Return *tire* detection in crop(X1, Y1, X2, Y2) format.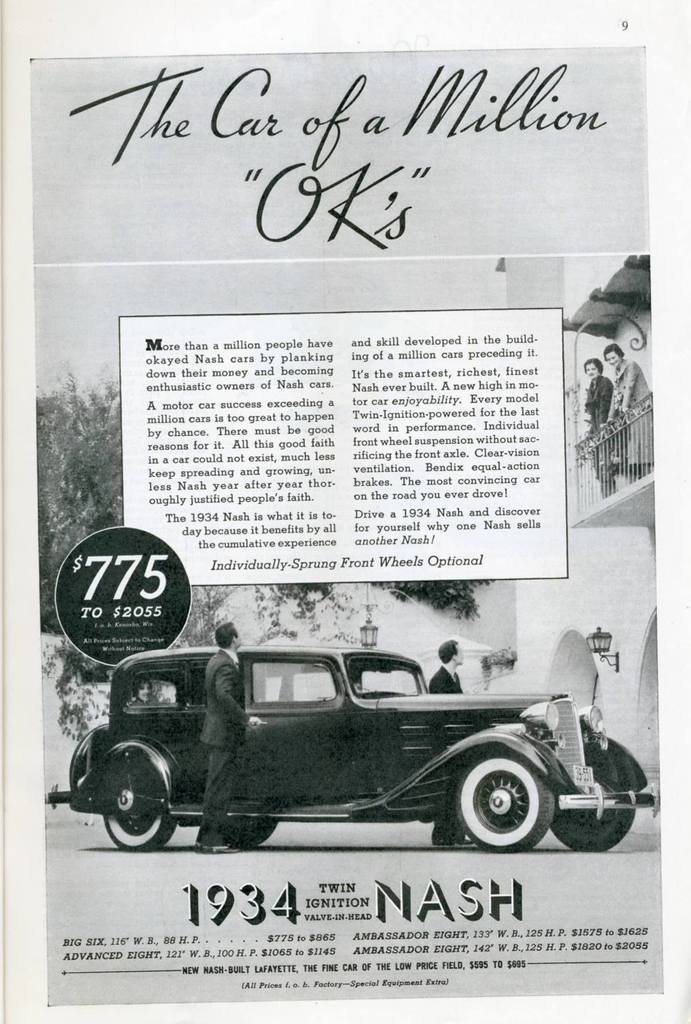
crop(466, 747, 566, 856).
